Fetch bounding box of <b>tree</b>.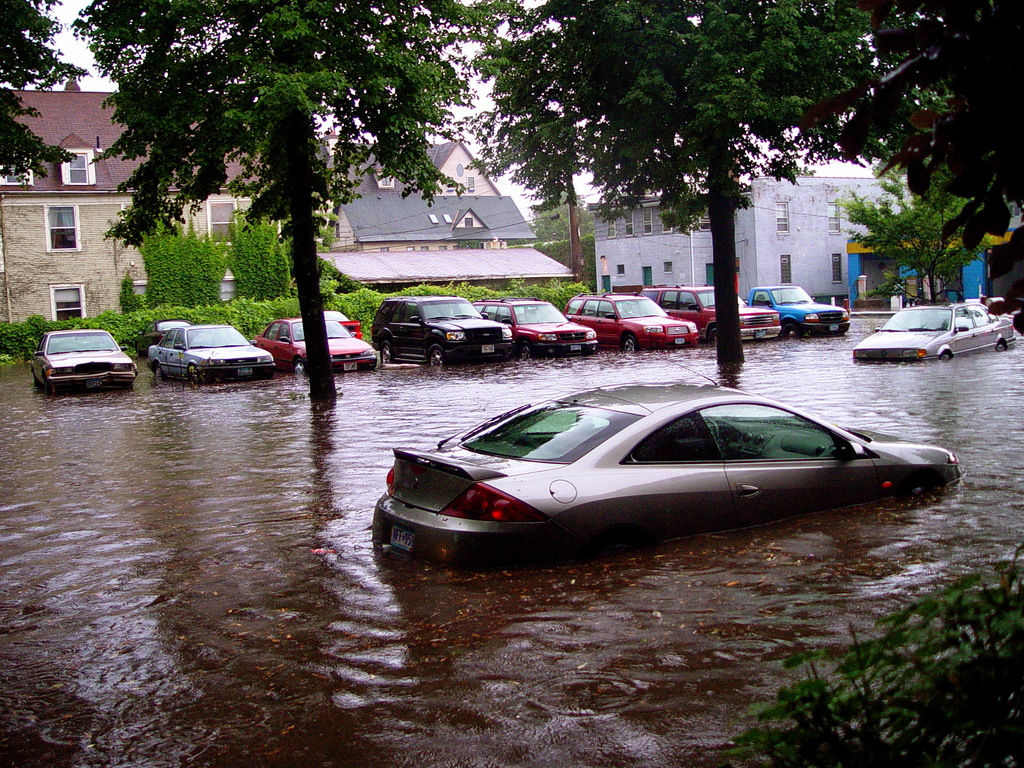
Bbox: [725,529,1023,767].
